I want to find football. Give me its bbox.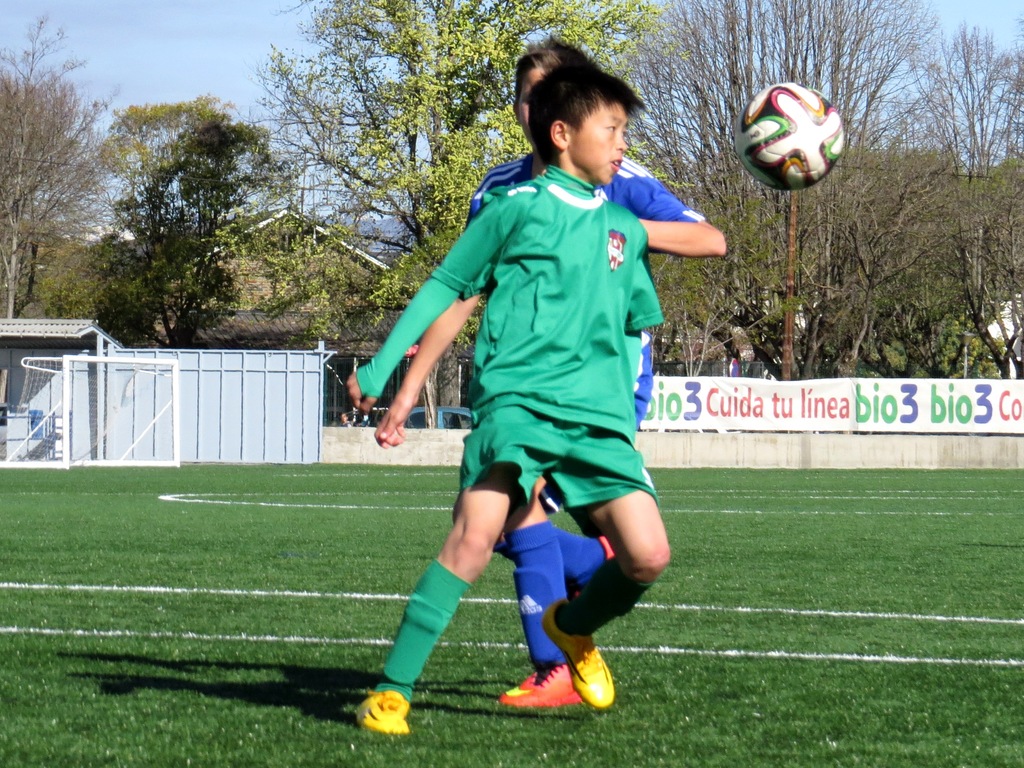
{"left": 733, "top": 83, "right": 848, "bottom": 191}.
